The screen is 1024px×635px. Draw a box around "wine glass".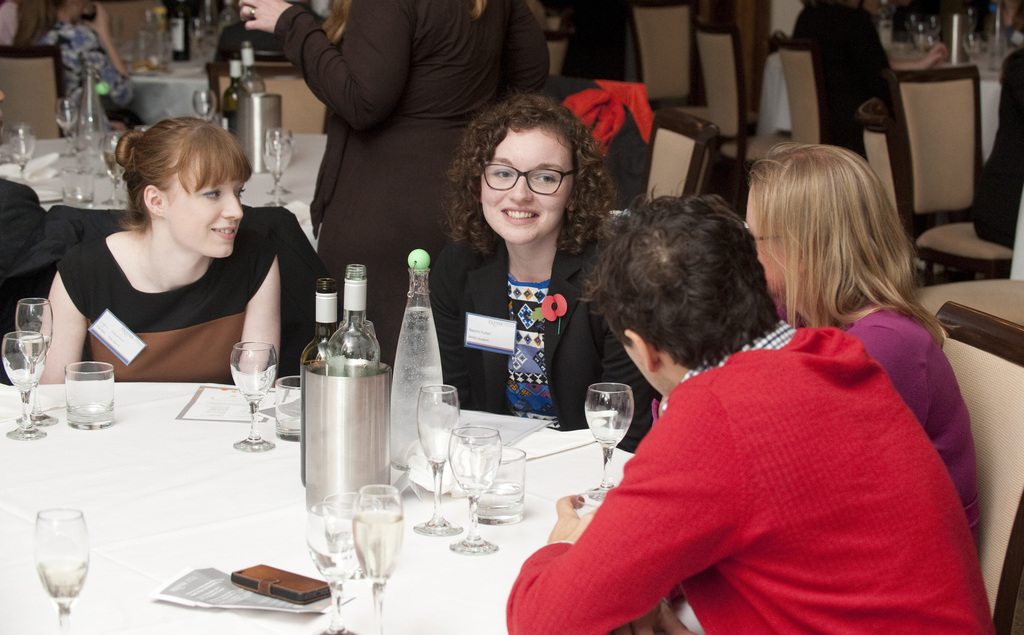
detection(38, 511, 89, 634).
